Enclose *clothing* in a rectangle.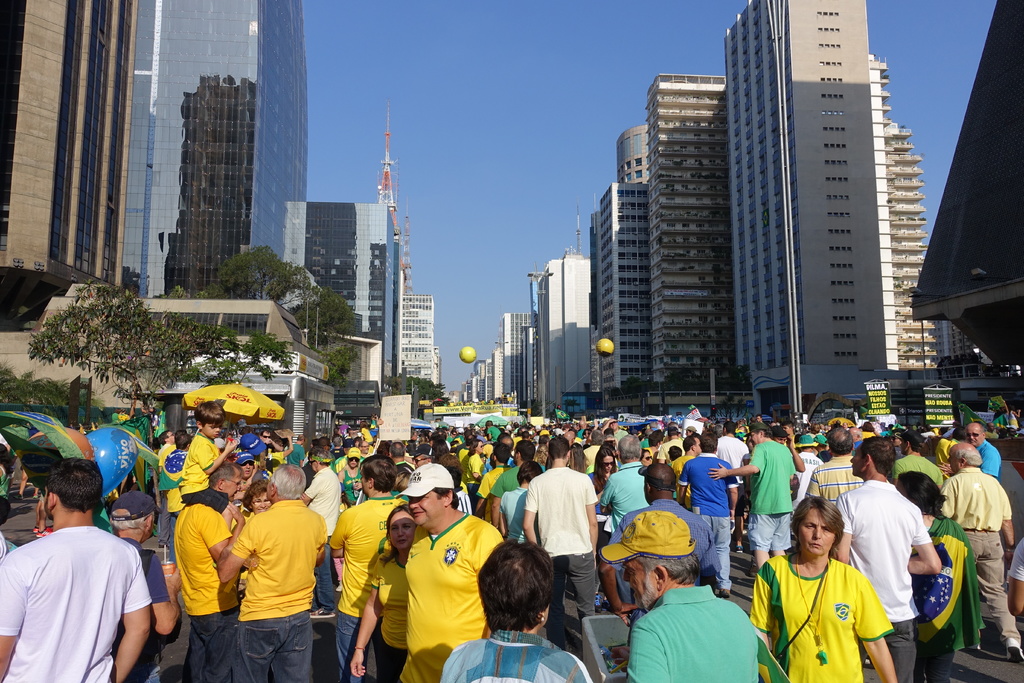
531,464,611,624.
